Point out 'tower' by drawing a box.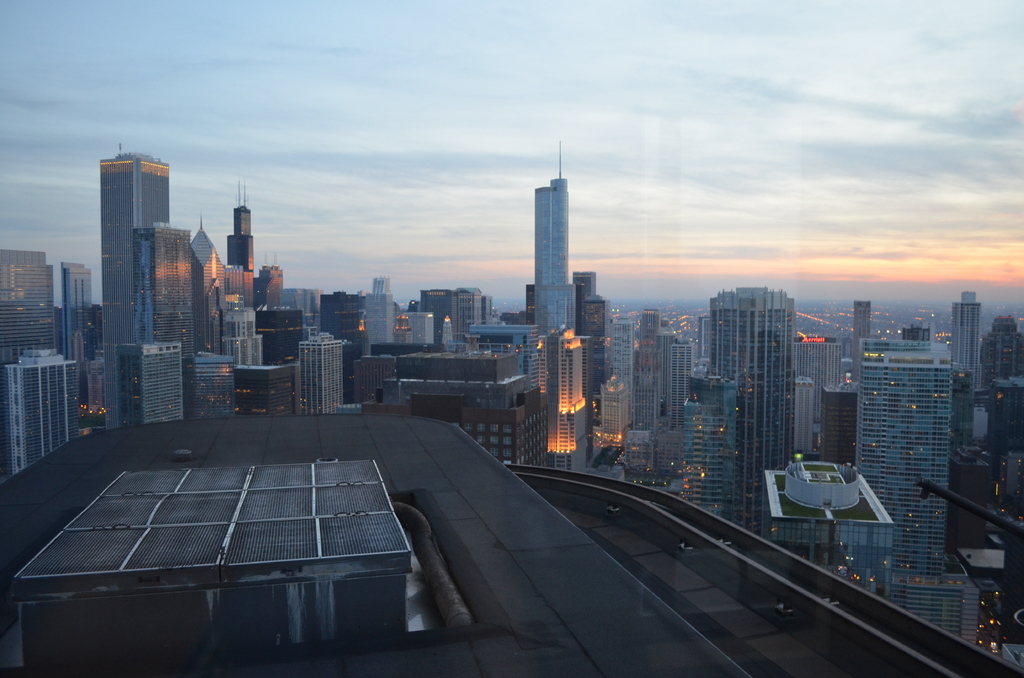
[x1=317, y1=298, x2=371, y2=352].
